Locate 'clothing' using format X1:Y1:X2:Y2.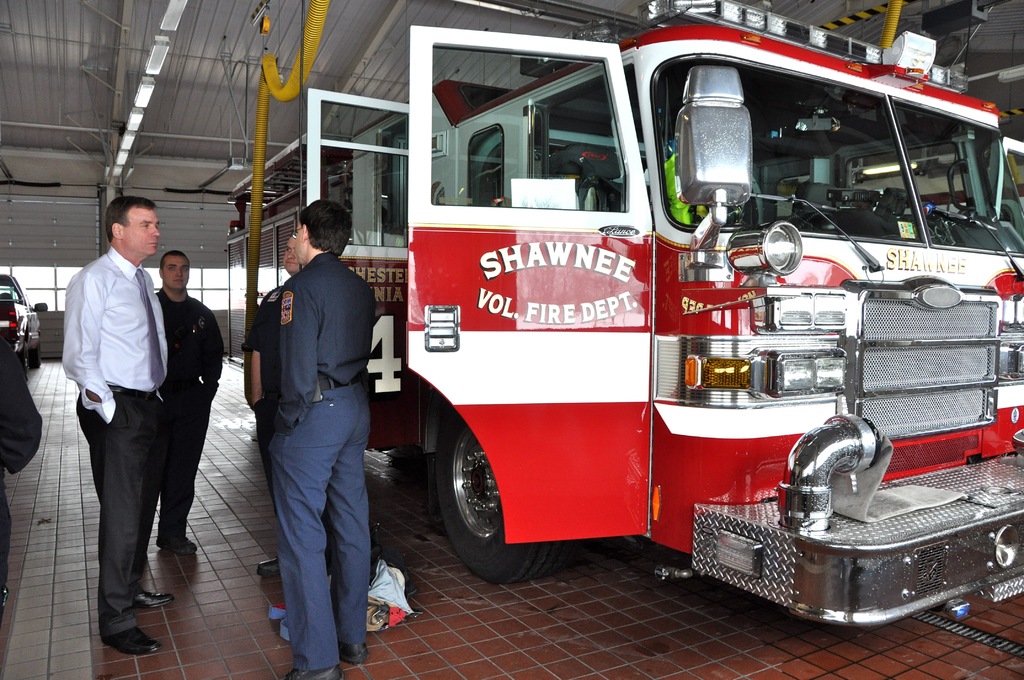
152:289:227:538.
